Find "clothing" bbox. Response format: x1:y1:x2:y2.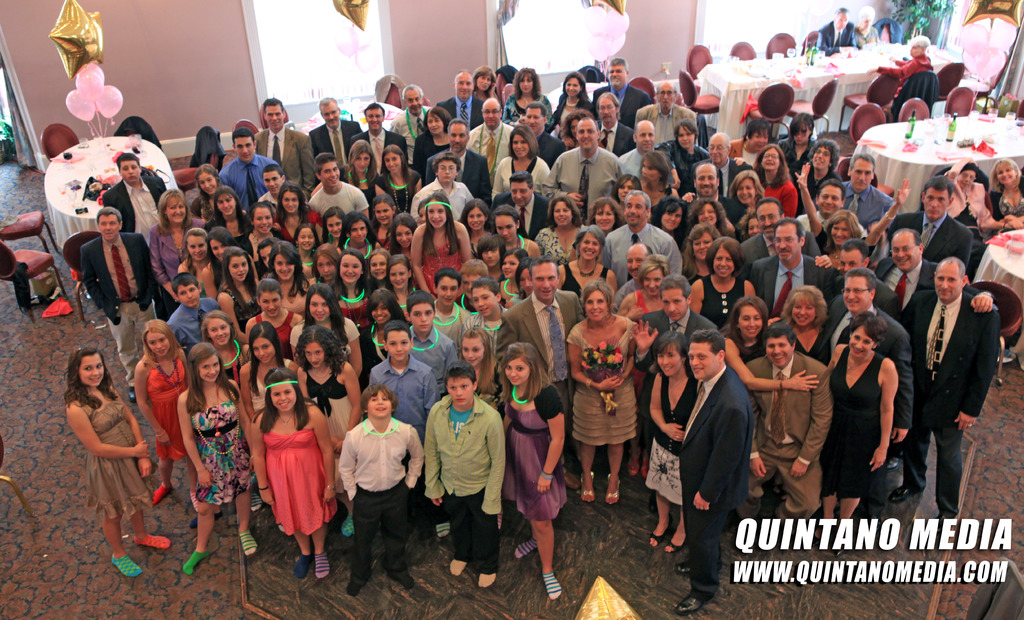
561:316:645:436.
